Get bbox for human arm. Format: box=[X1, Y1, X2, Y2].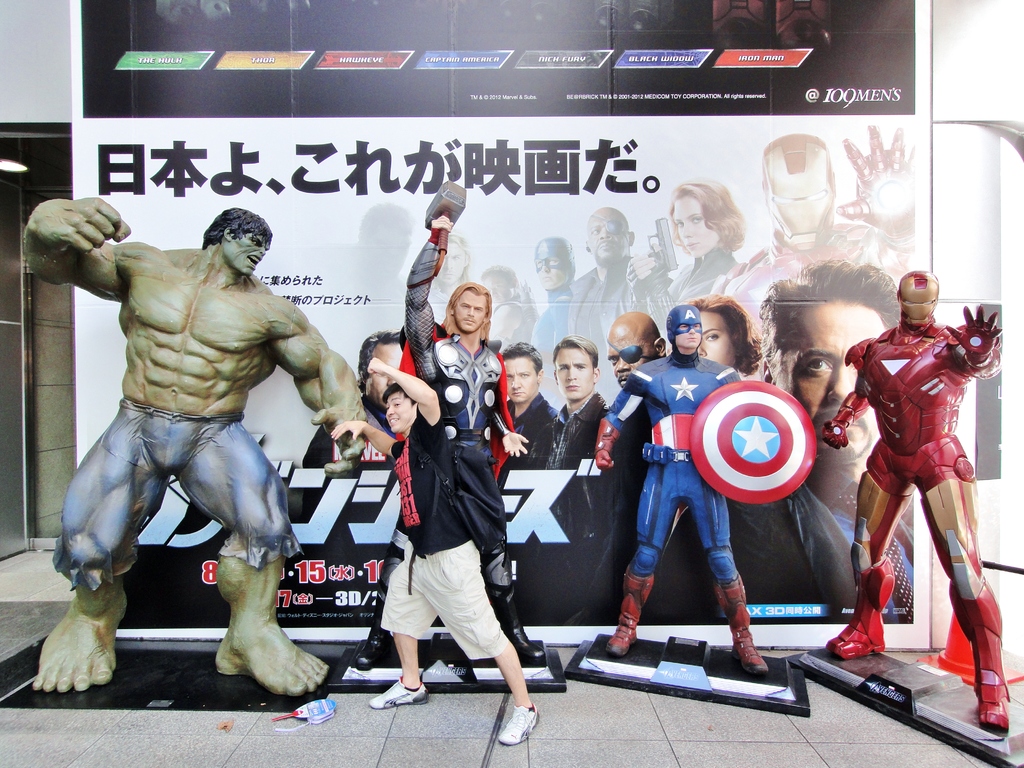
box=[943, 299, 1004, 378].
